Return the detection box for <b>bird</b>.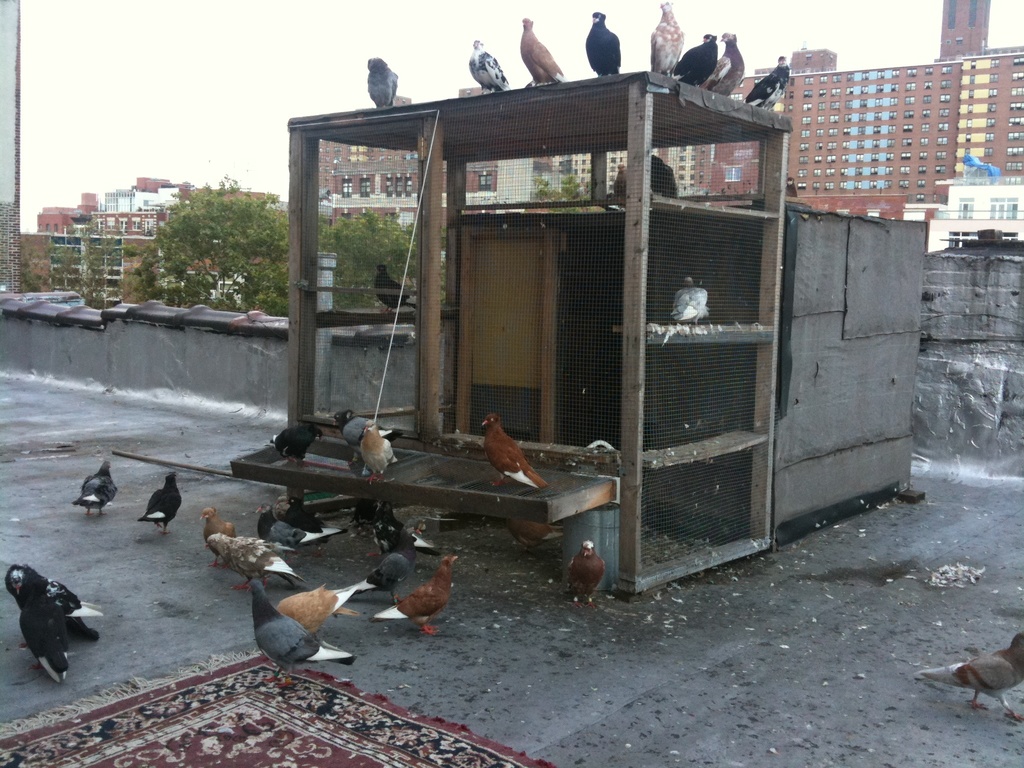
bbox(647, 154, 684, 199).
